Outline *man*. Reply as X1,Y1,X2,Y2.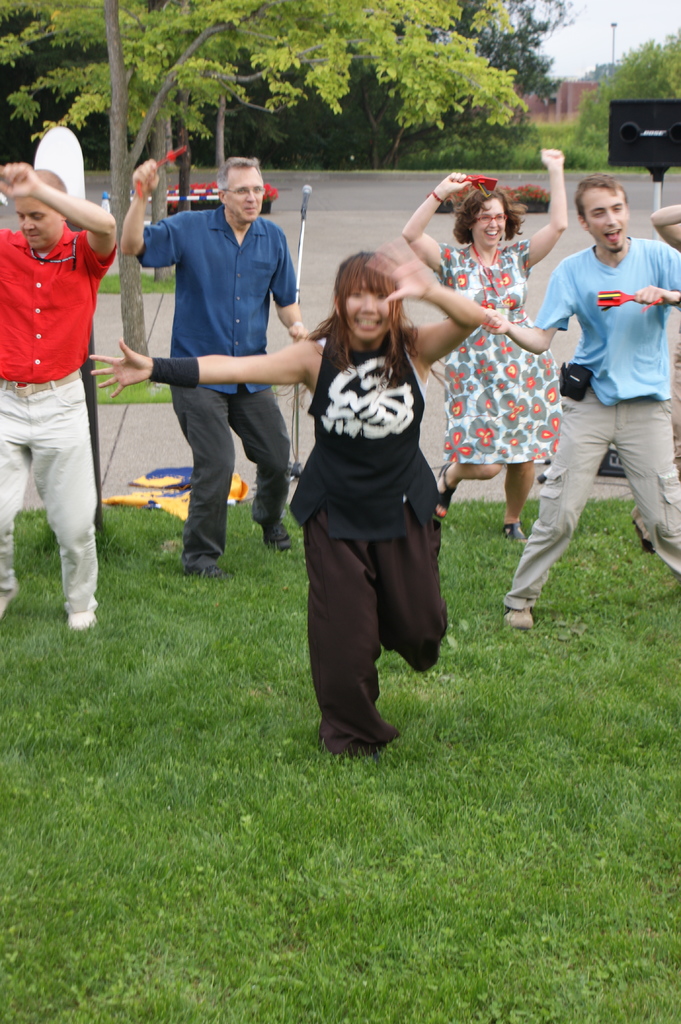
0,157,124,622.
